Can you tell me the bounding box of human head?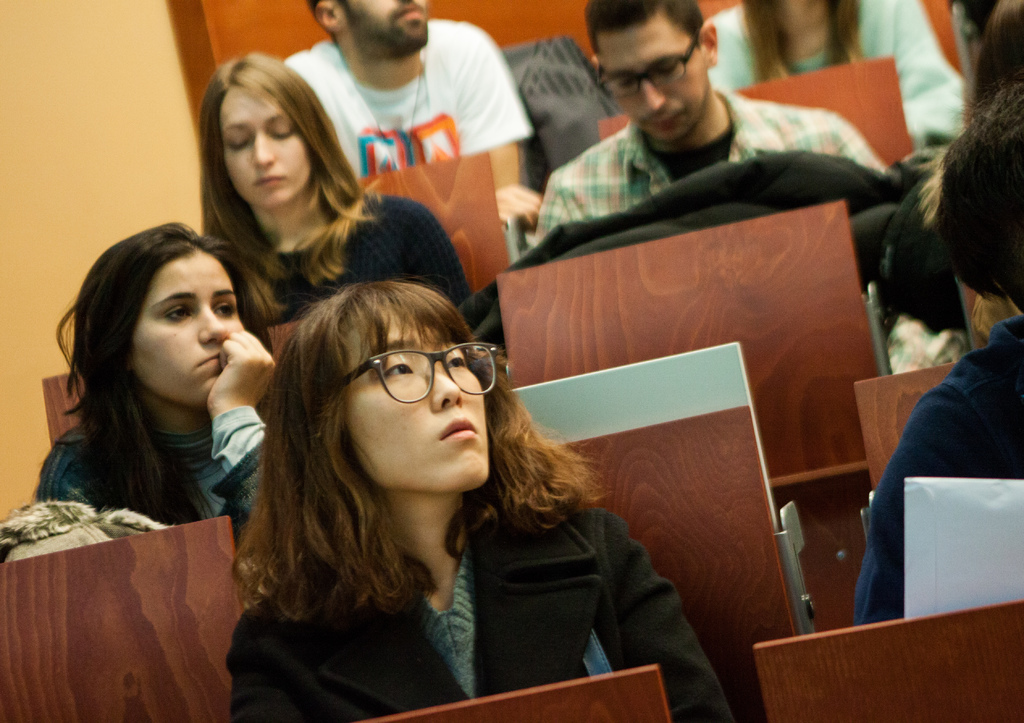
307, 0, 431, 61.
